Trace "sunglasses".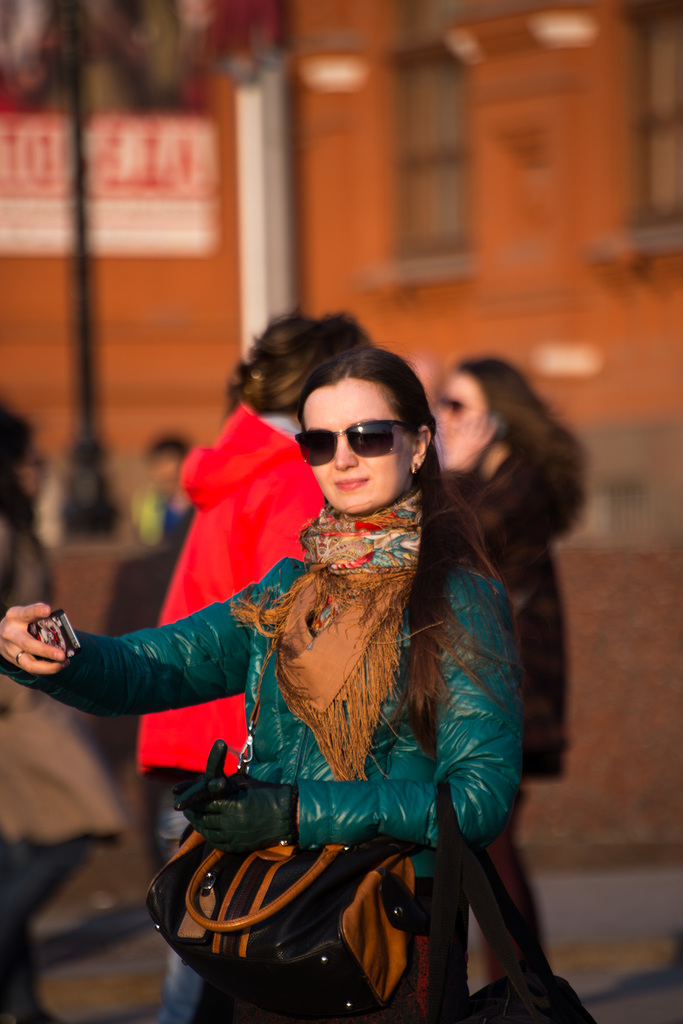
Traced to bbox=[293, 417, 417, 467].
